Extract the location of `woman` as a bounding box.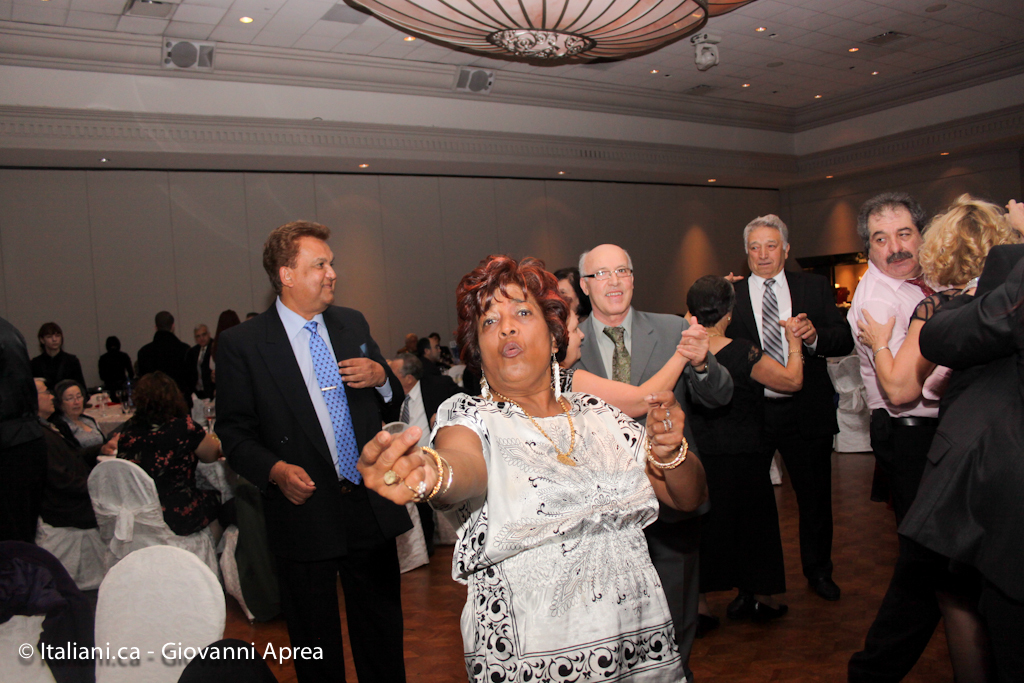
<bbox>49, 381, 115, 459</bbox>.
